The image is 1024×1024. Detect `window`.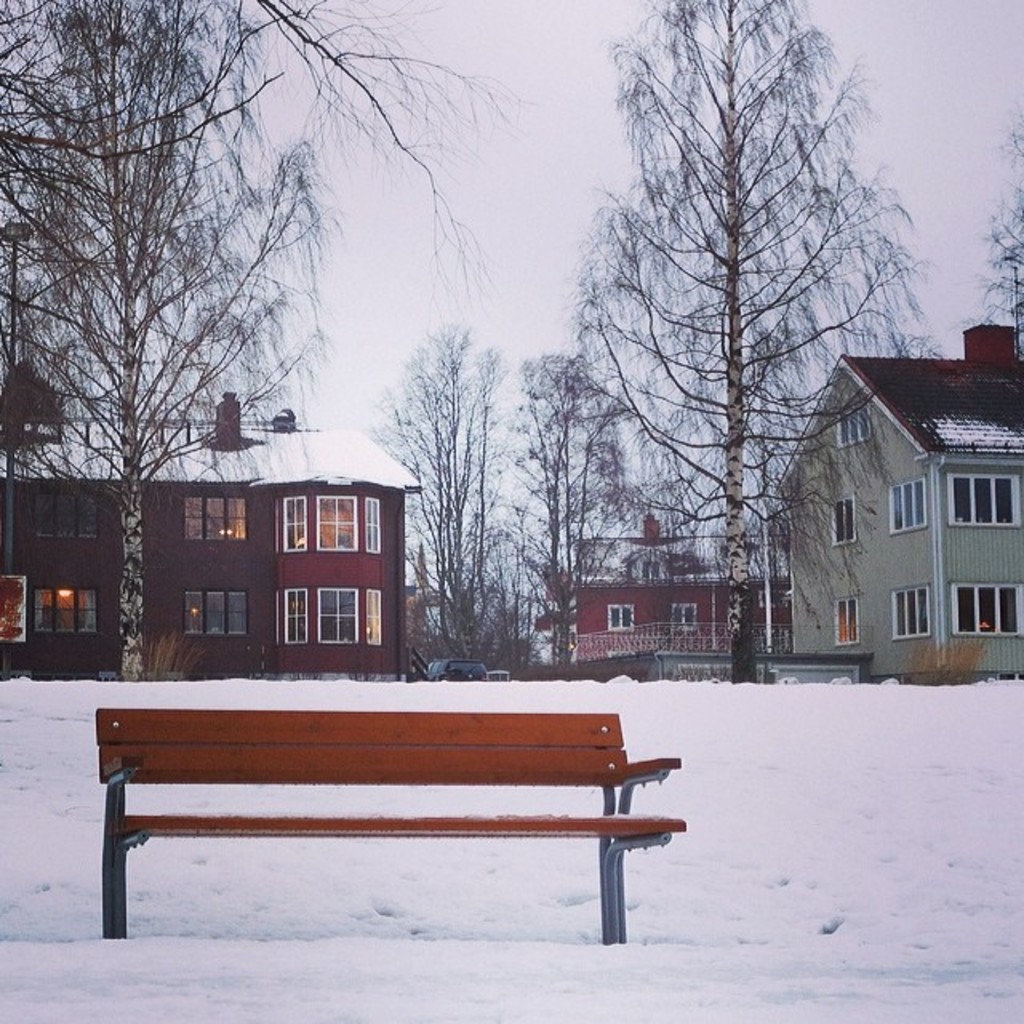
Detection: rect(365, 589, 384, 640).
